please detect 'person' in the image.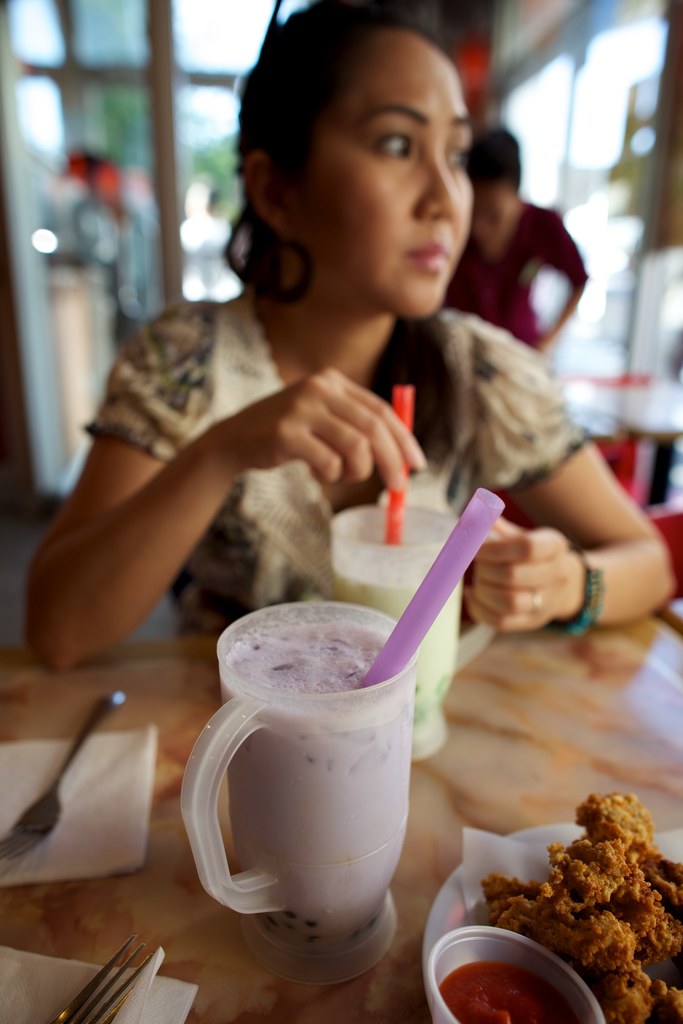
x1=60, y1=0, x2=612, y2=737.
